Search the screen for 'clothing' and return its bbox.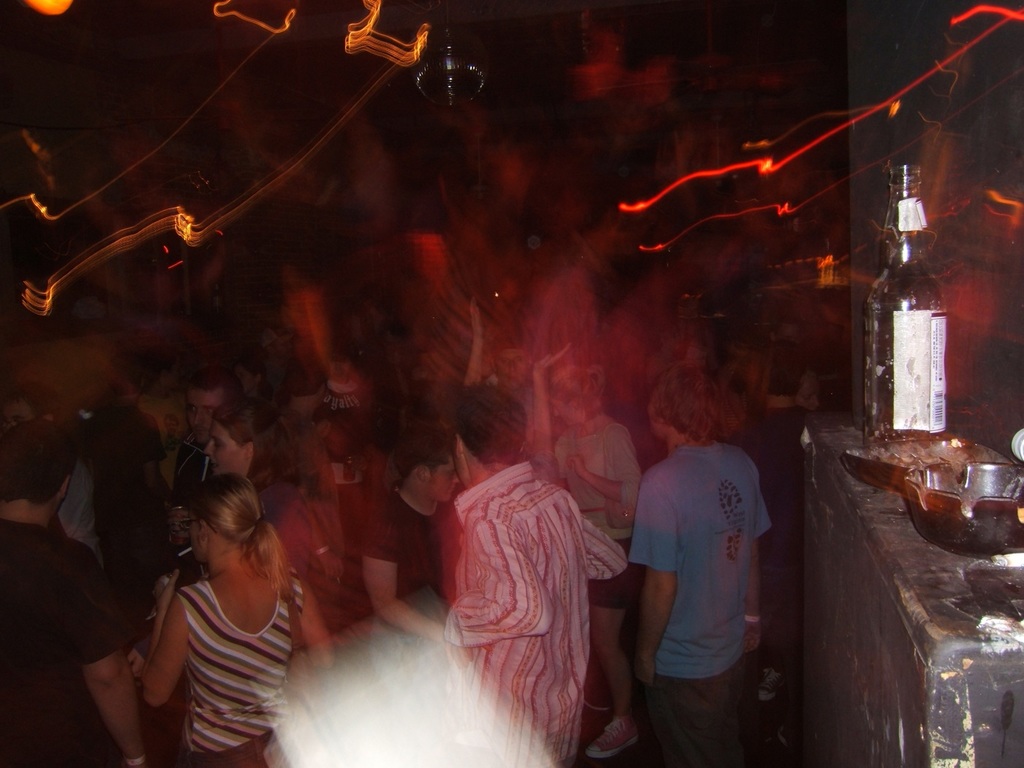
Found: (x1=443, y1=454, x2=636, y2=767).
